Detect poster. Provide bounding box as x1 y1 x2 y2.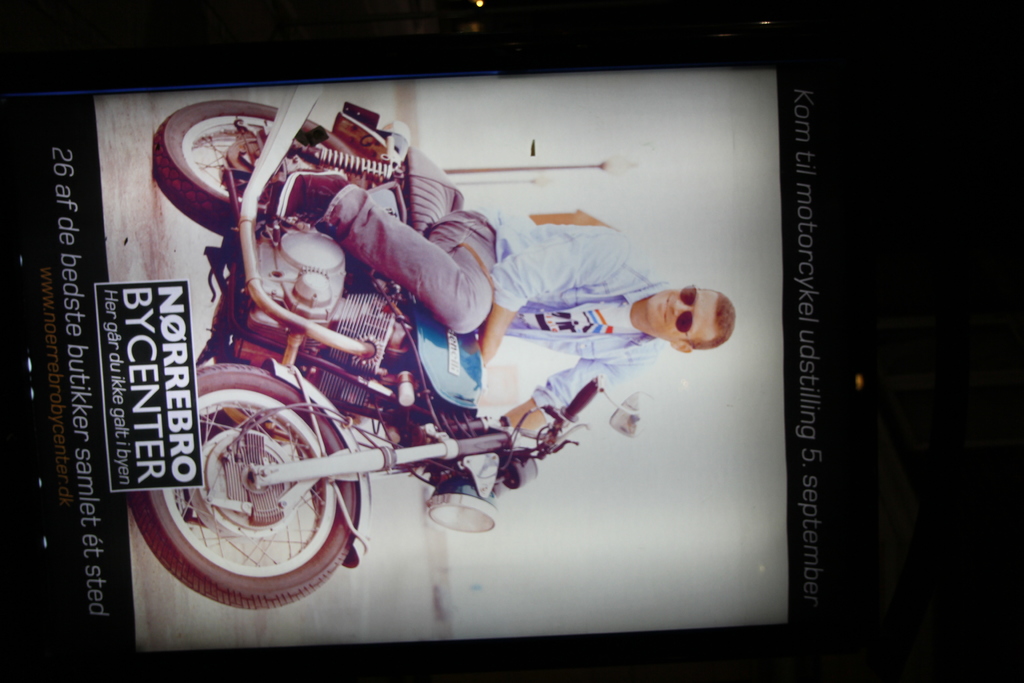
4 56 833 682.
